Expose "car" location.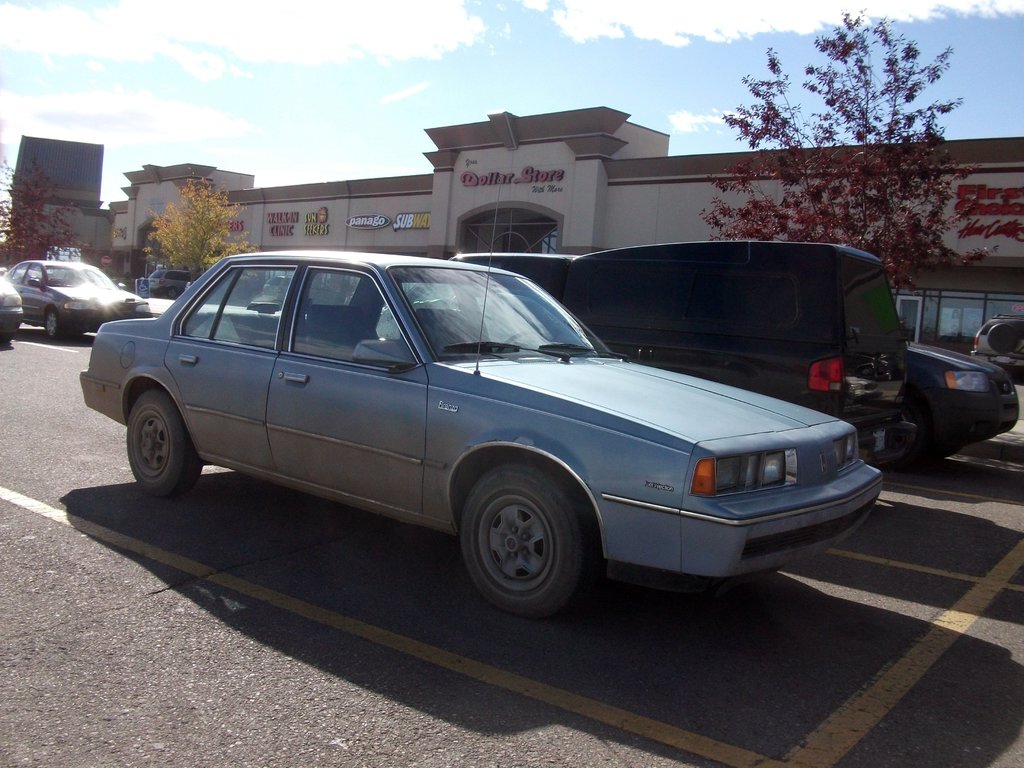
Exposed at bbox(147, 266, 185, 299).
